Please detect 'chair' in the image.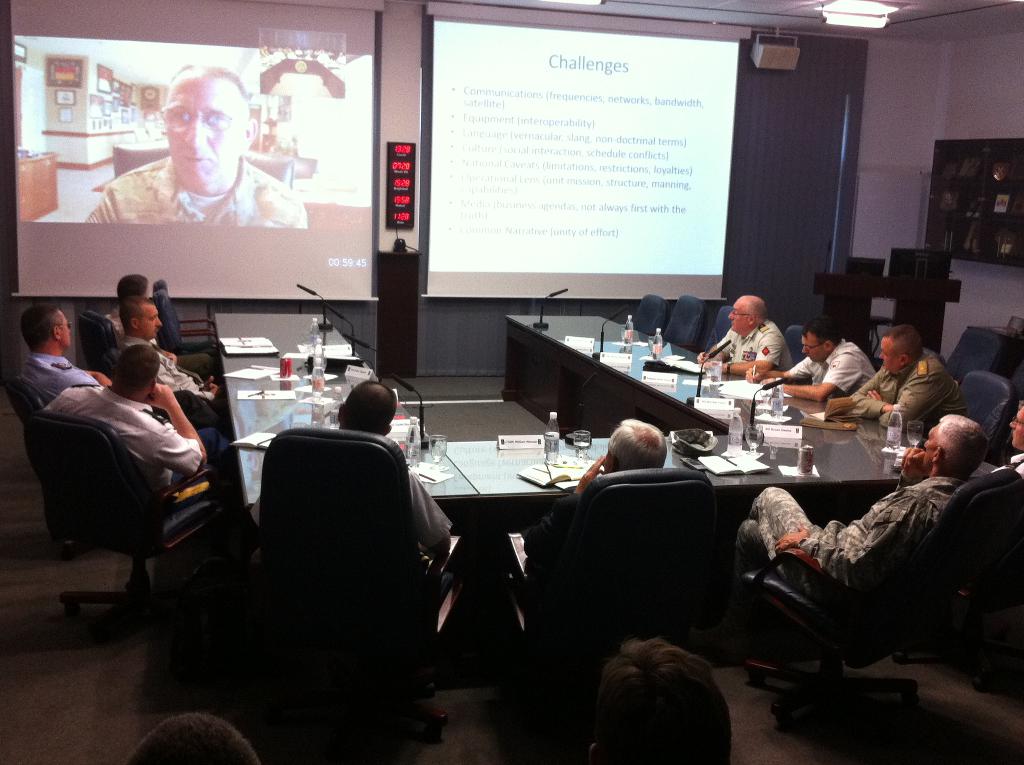
[75, 311, 121, 380].
